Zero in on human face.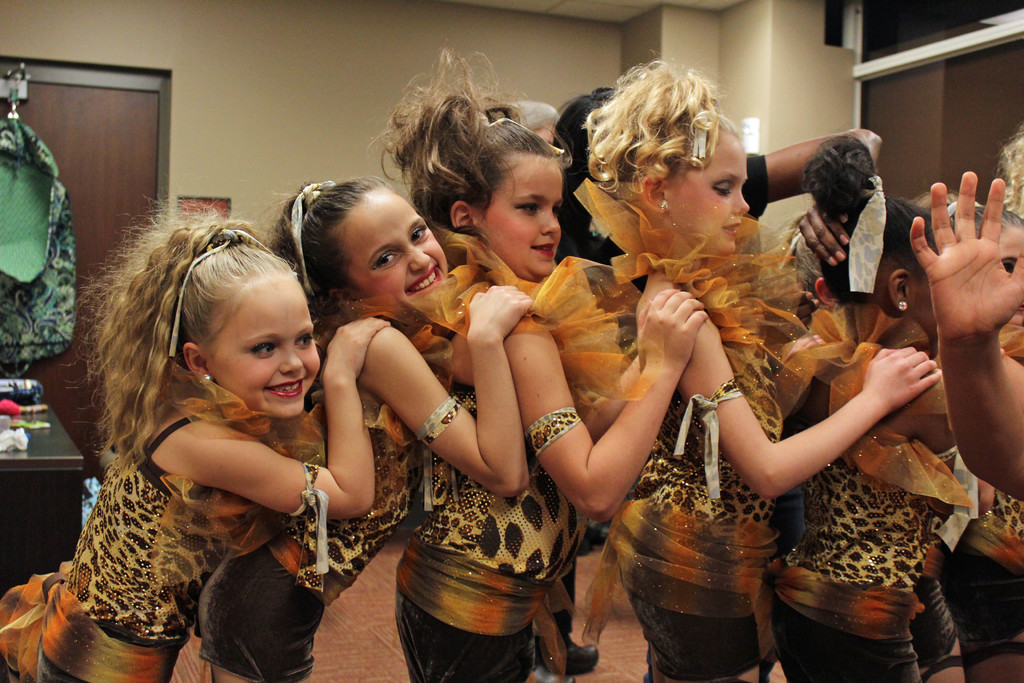
Zeroed in: bbox=(339, 187, 450, 315).
